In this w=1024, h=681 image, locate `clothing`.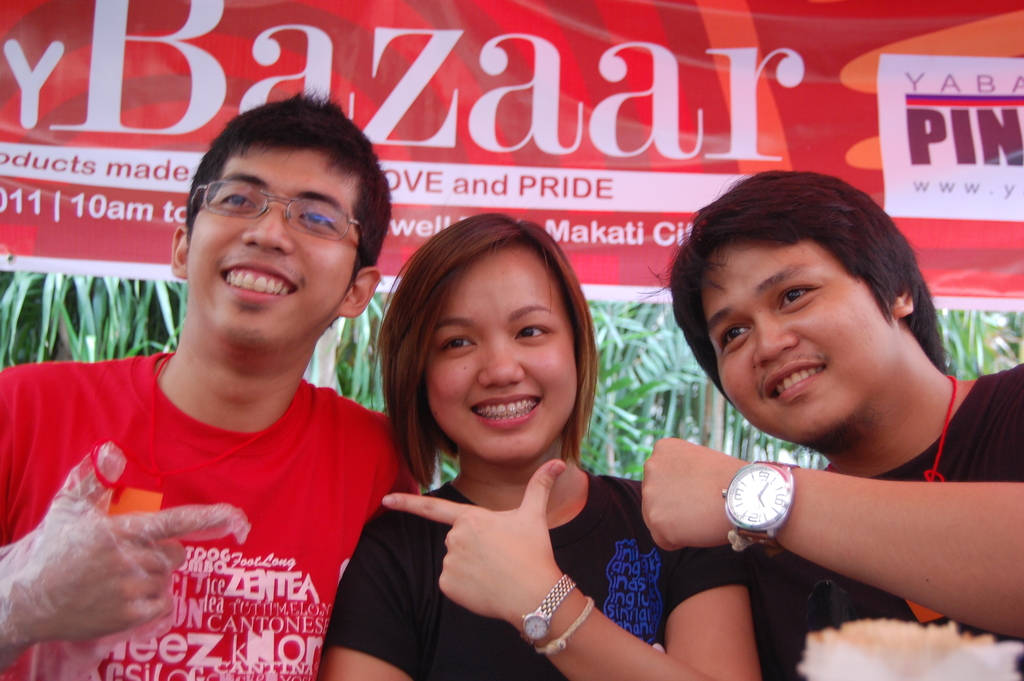
Bounding box: 0 333 335 648.
